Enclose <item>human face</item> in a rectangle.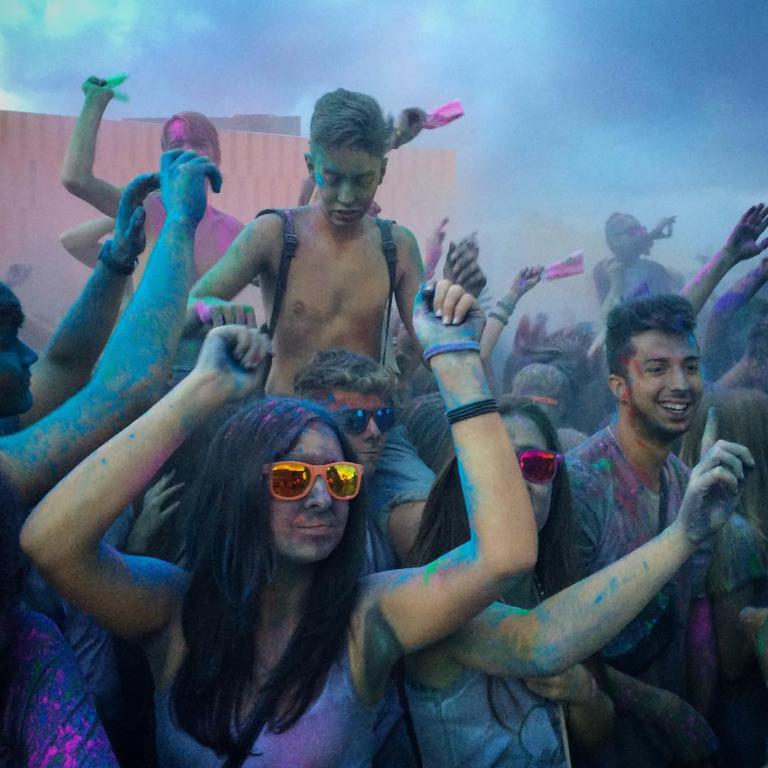
bbox(504, 416, 558, 525).
